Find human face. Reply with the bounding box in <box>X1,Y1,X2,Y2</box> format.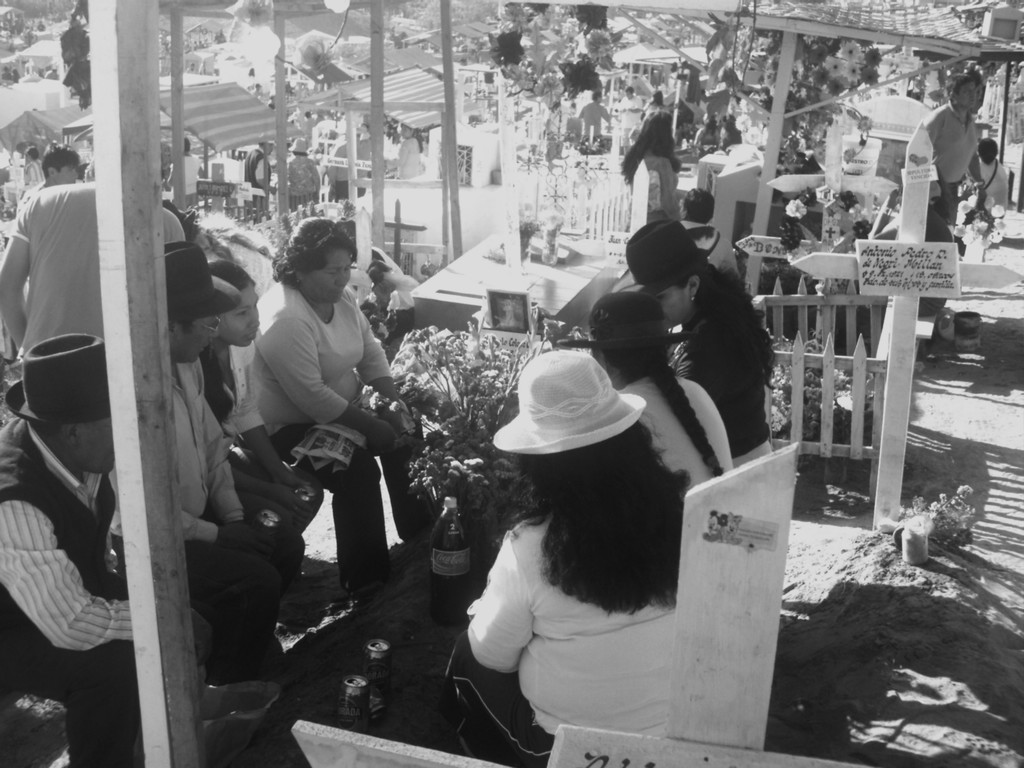
<box>656,282,687,327</box>.
